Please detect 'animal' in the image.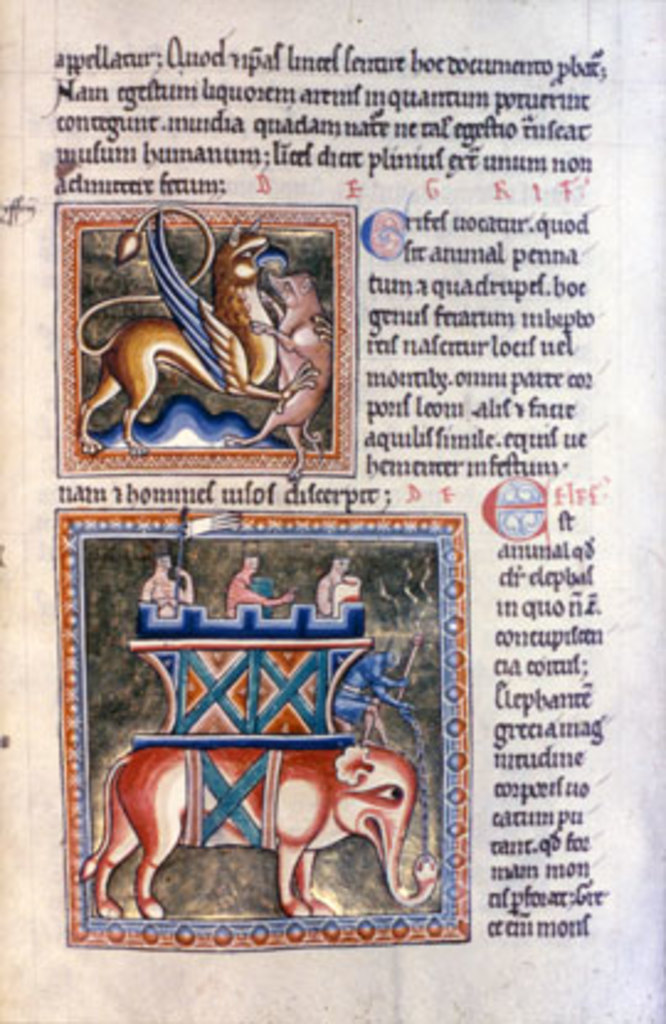
222, 276, 328, 479.
